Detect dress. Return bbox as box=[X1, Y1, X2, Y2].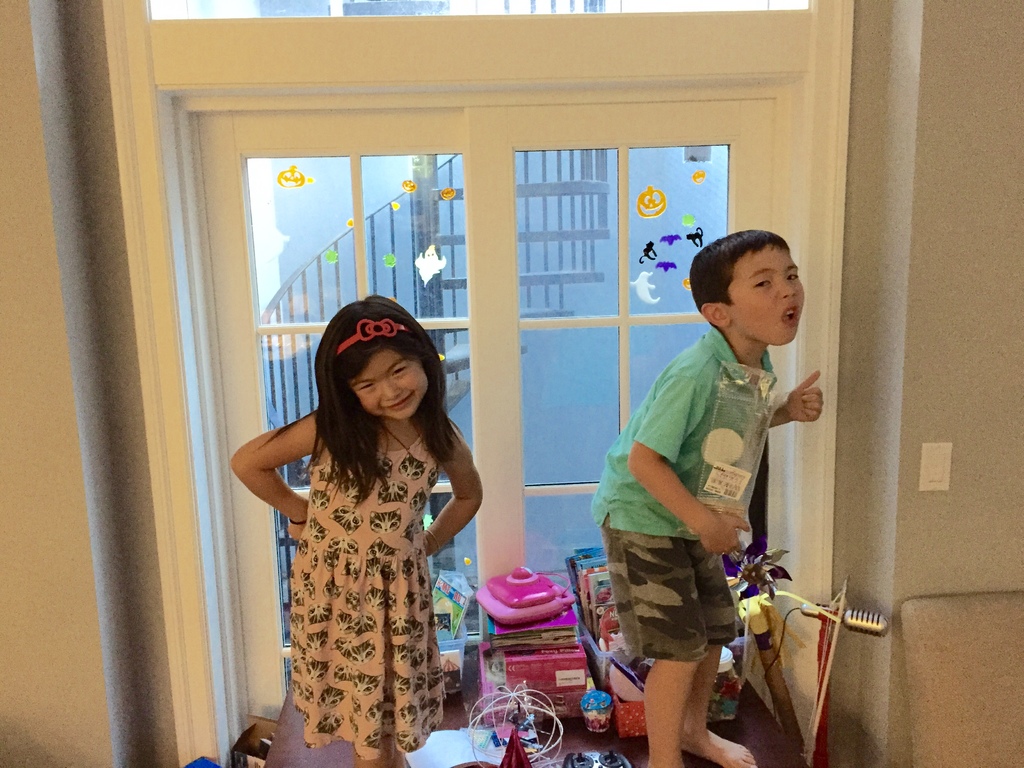
box=[289, 436, 447, 762].
